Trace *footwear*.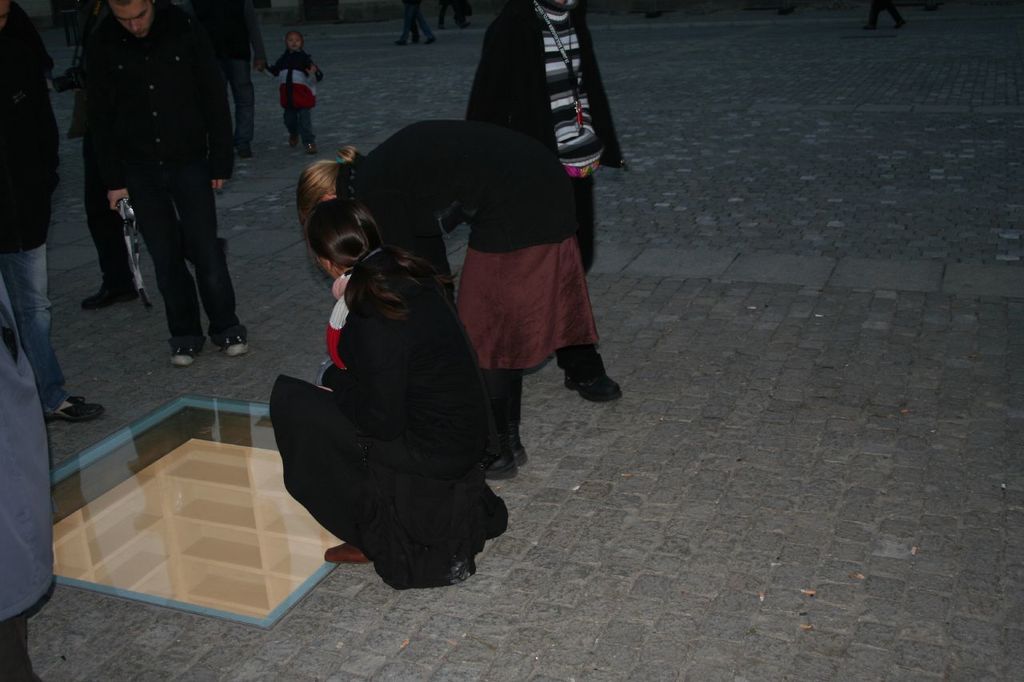
Traced to [302, 135, 317, 158].
